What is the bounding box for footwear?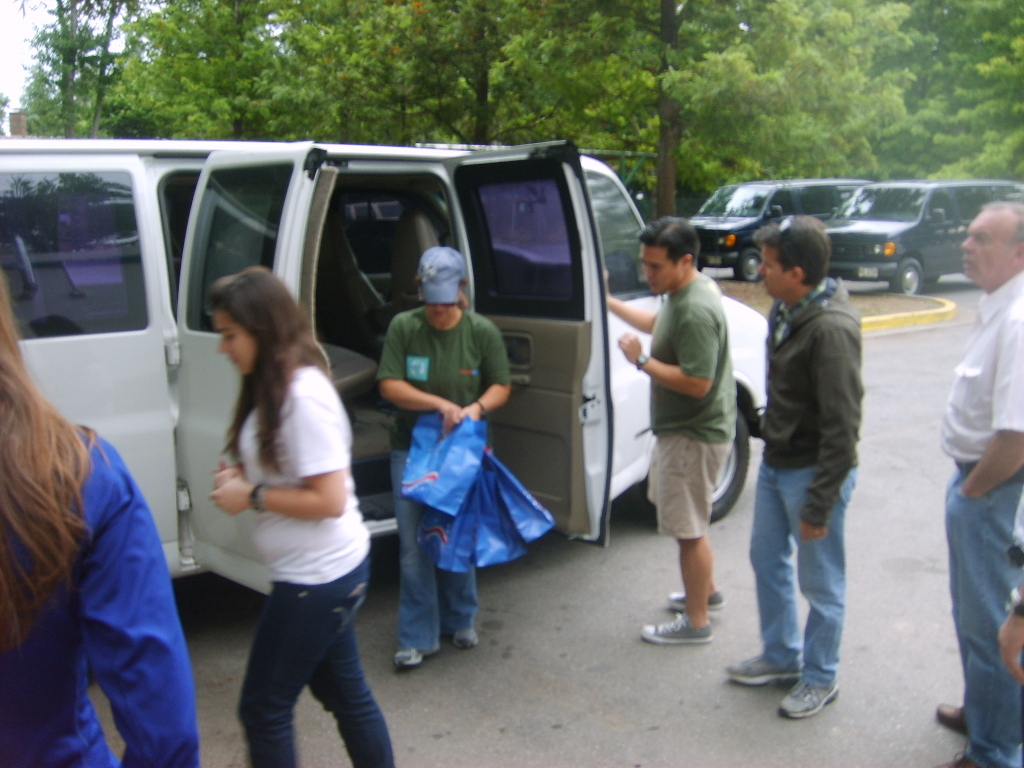
region(392, 648, 438, 665).
